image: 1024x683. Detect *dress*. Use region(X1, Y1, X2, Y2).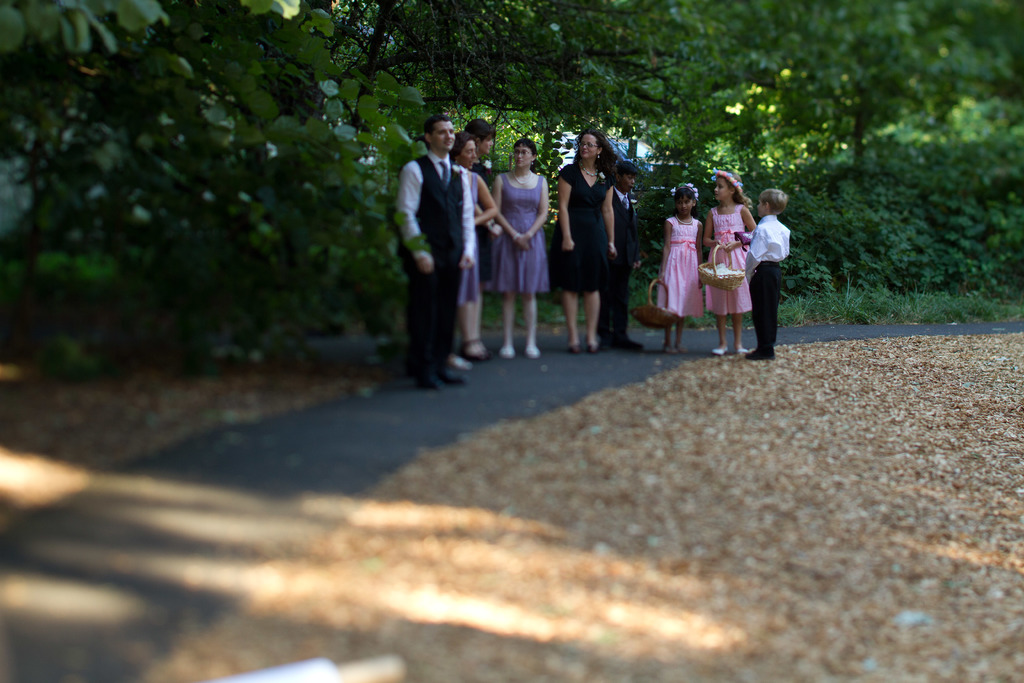
region(553, 161, 614, 298).
